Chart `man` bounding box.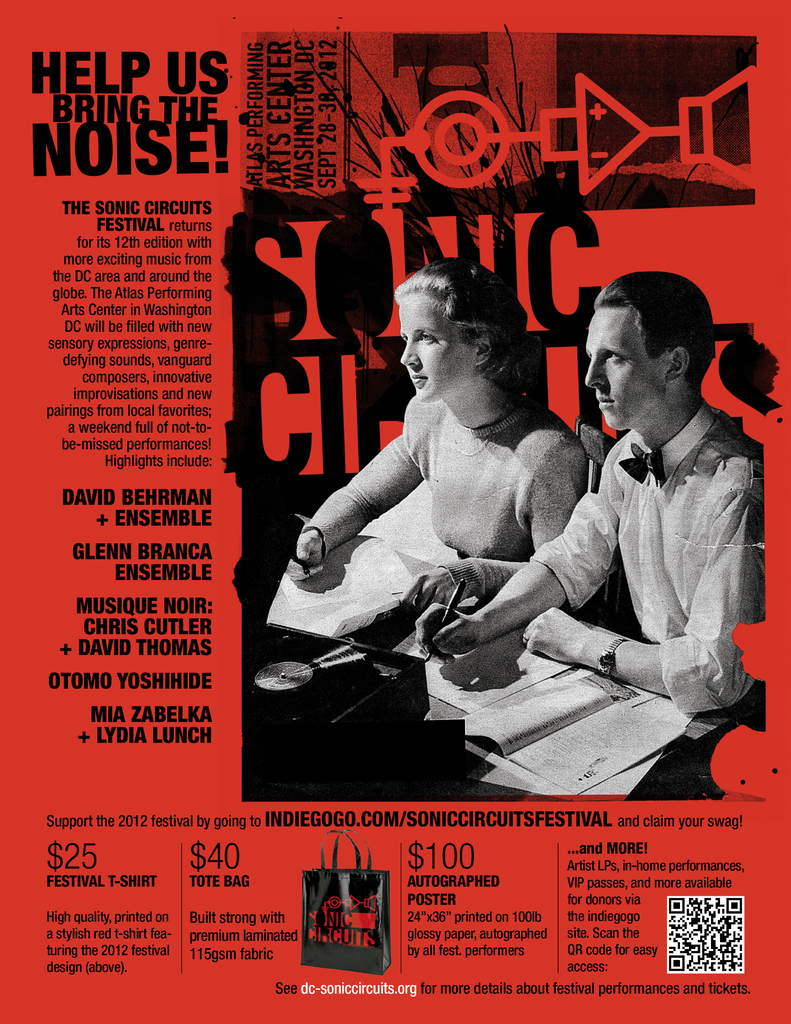
Charted: x1=511, y1=269, x2=774, y2=778.
